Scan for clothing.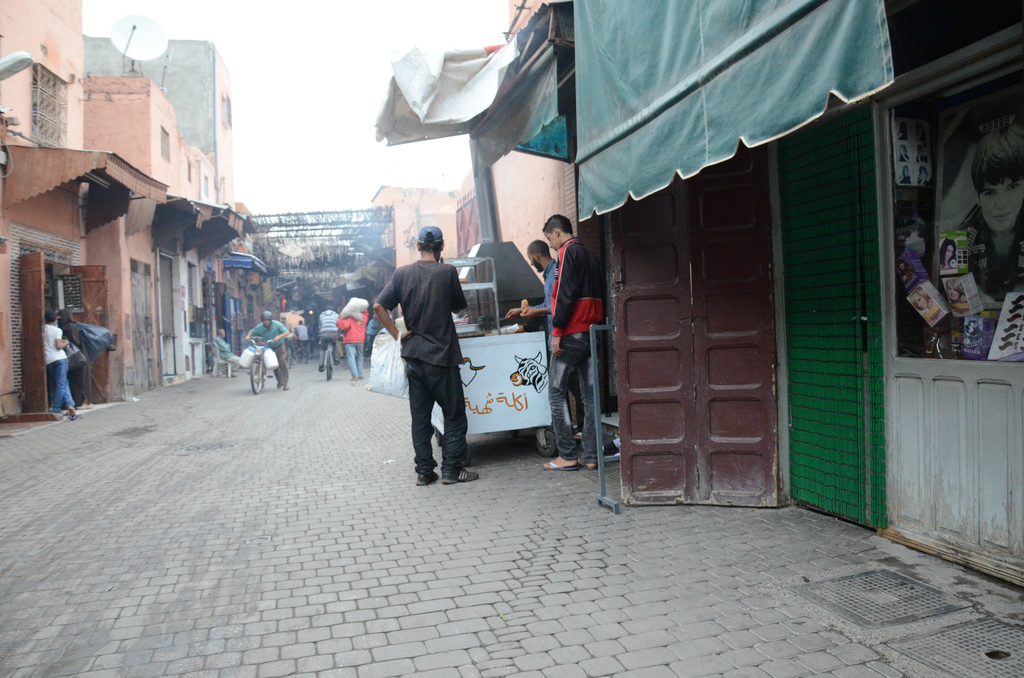
Scan result: x1=532, y1=259, x2=583, y2=434.
